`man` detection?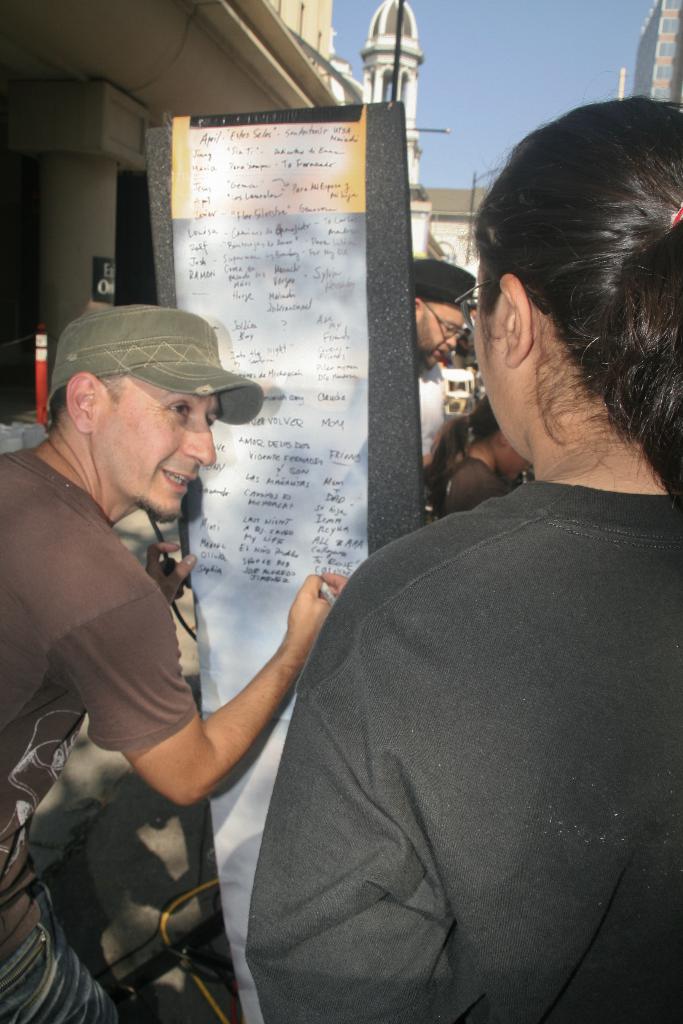
[406, 255, 478, 476]
